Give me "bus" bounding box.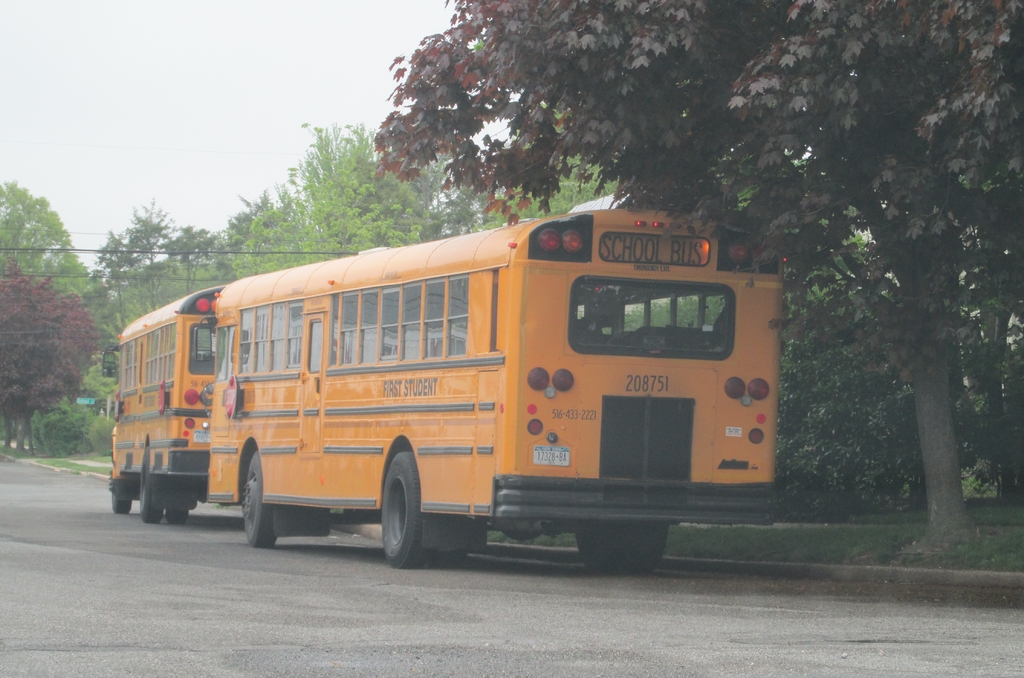
<region>195, 190, 786, 575</region>.
